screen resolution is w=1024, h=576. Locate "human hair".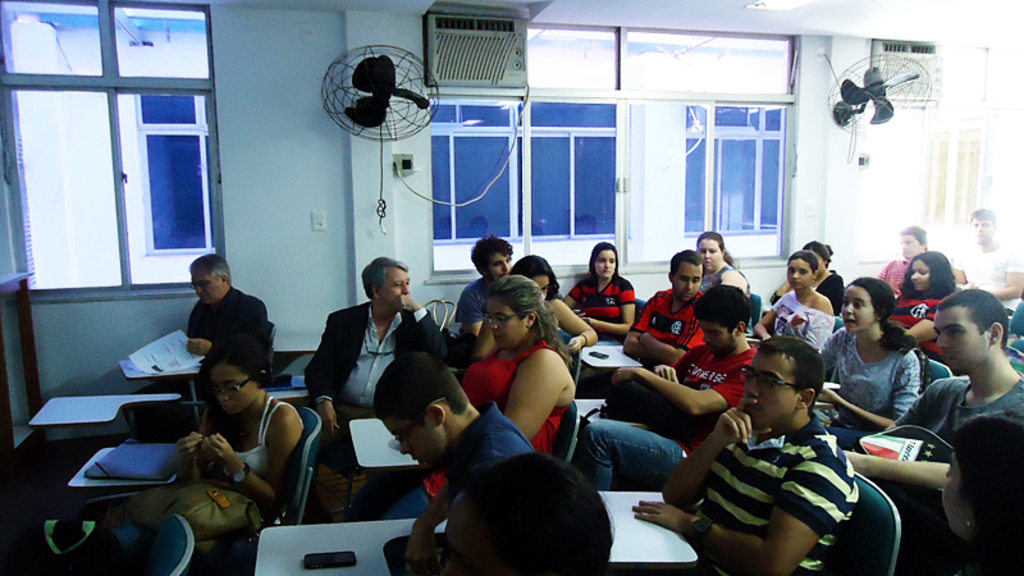
520/256/562/305.
